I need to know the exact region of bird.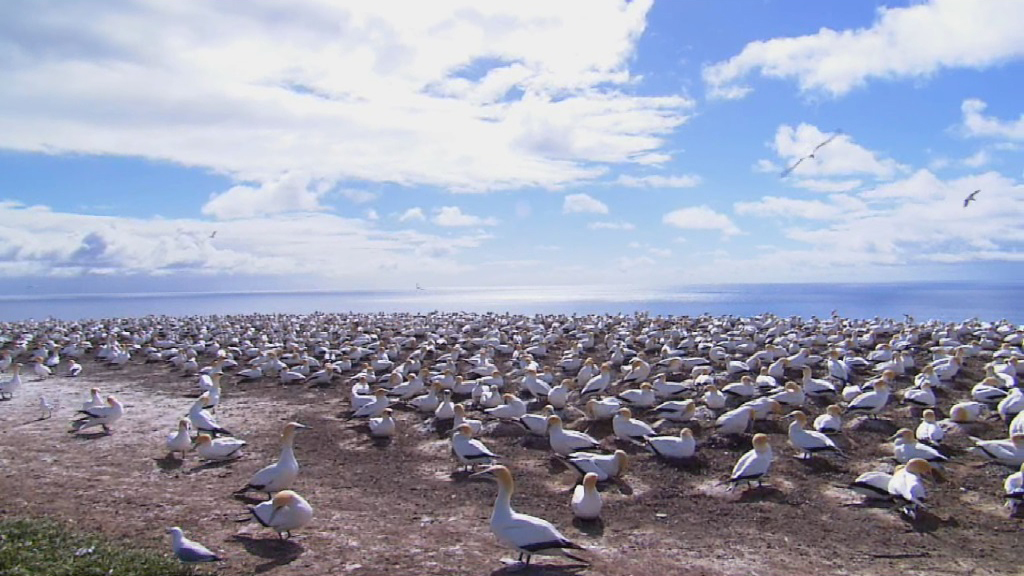
Region: (959, 187, 980, 208).
